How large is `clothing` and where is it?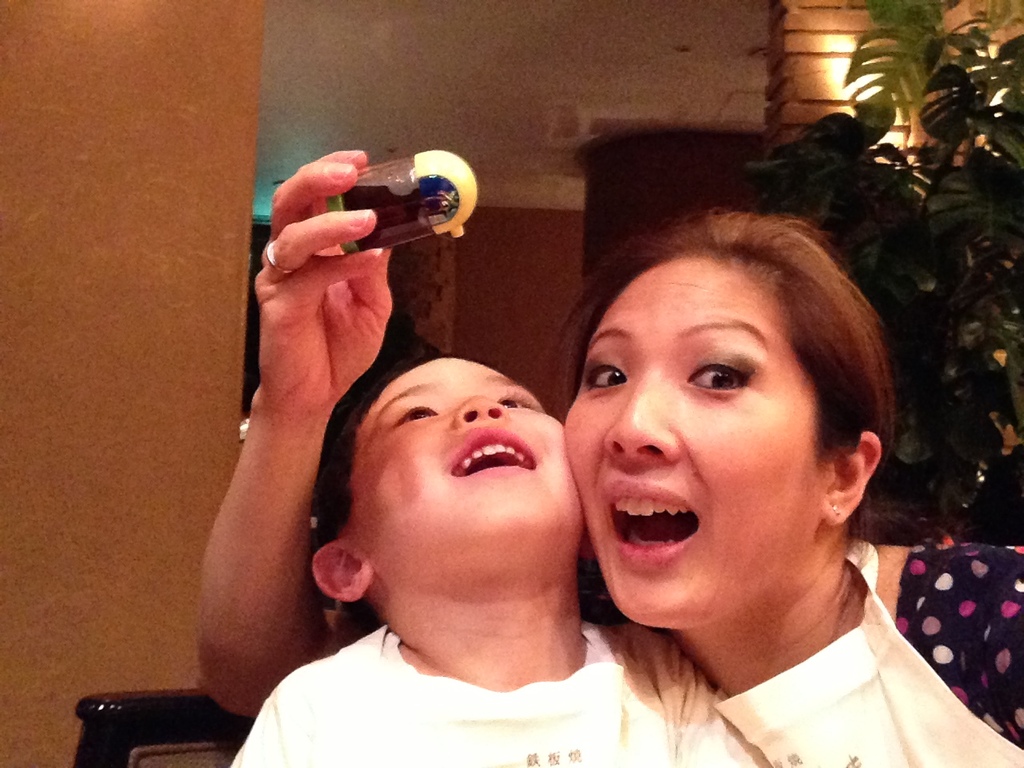
Bounding box: 710, 536, 1023, 767.
